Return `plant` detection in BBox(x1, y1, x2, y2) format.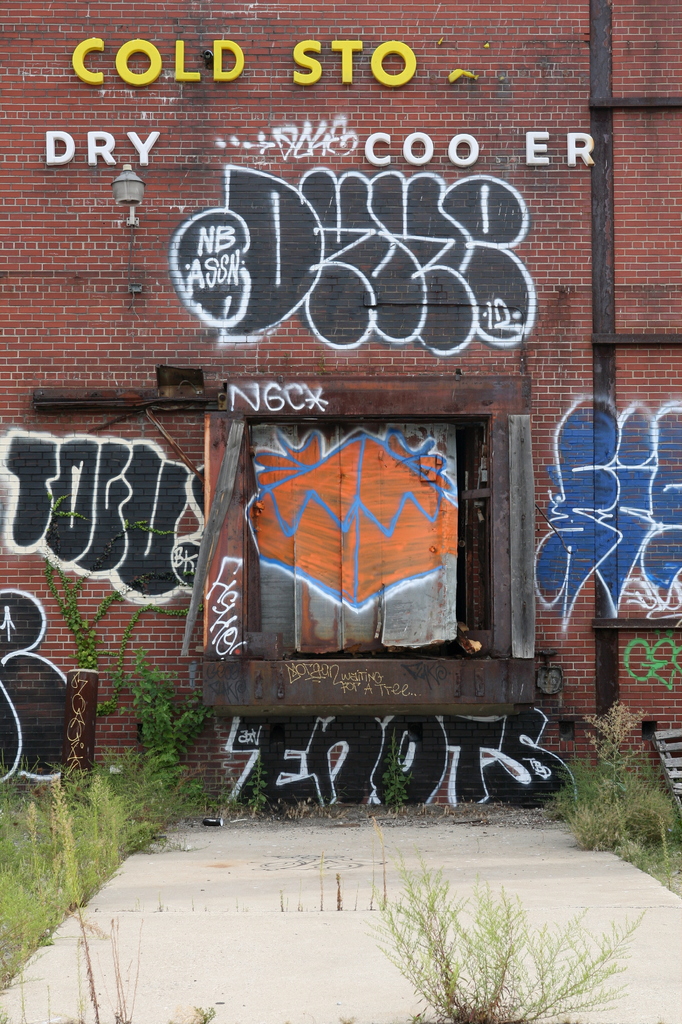
BBox(279, 816, 387, 912).
